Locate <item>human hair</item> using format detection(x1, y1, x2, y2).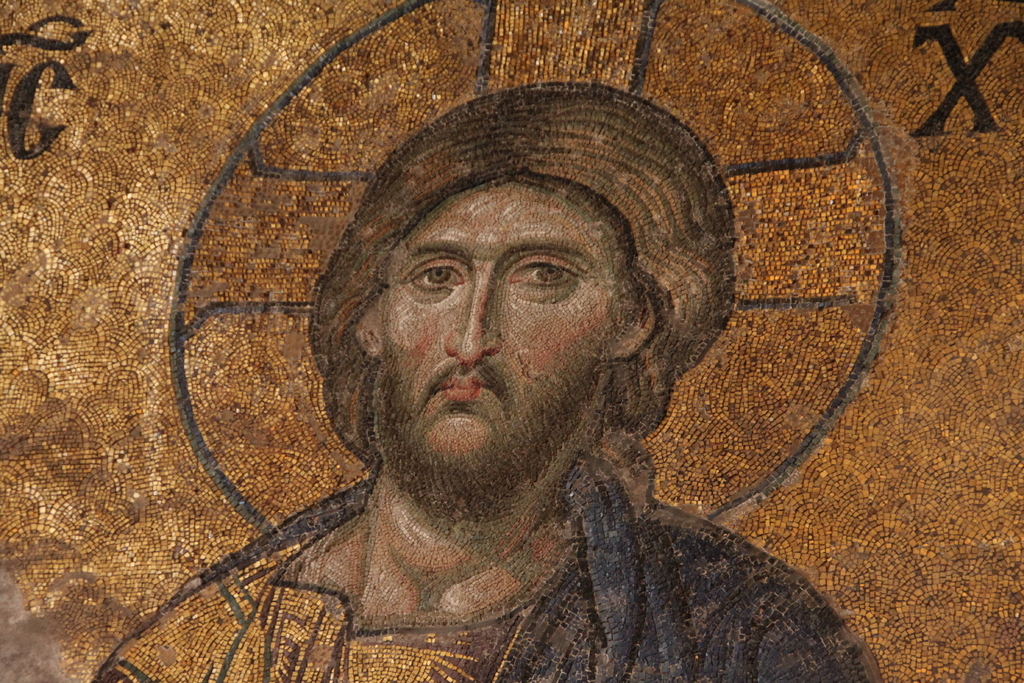
detection(369, 171, 646, 425).
